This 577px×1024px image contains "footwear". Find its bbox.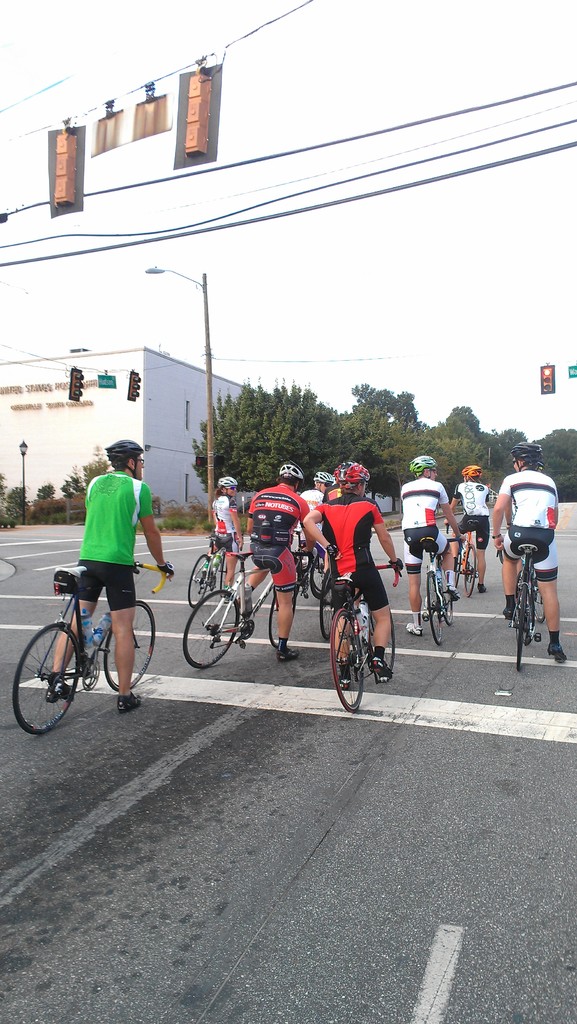
[left=45, top=668, right=77, bottom=696].
